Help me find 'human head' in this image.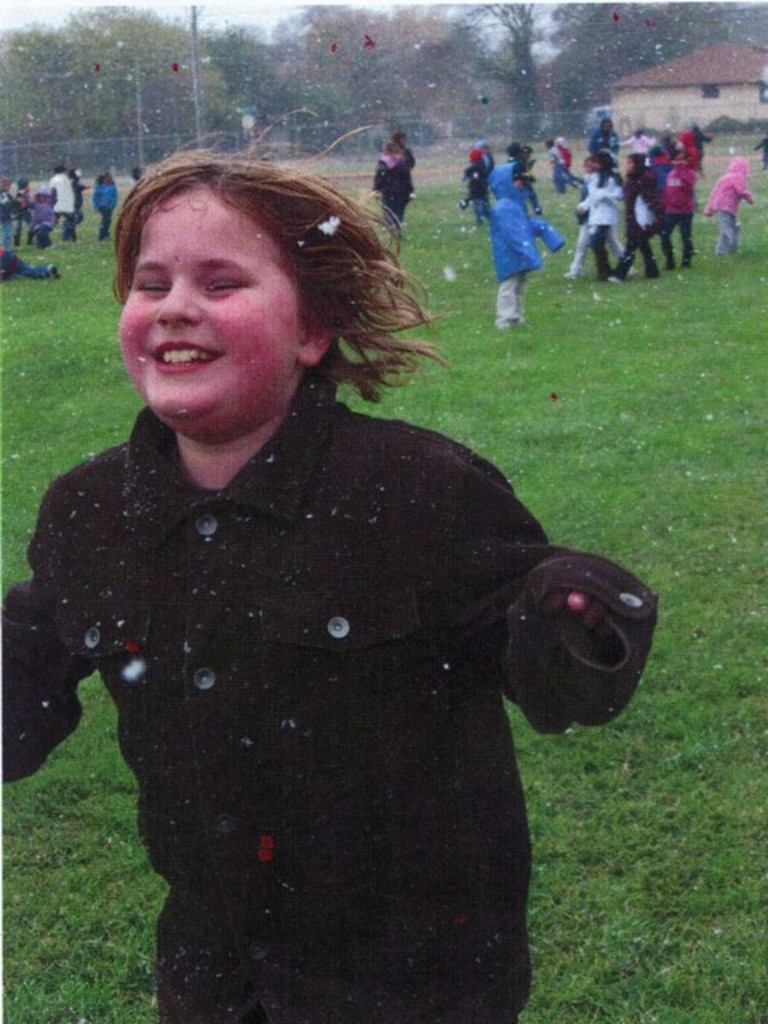
Found it: select_region(382, 133, 406, 154).
